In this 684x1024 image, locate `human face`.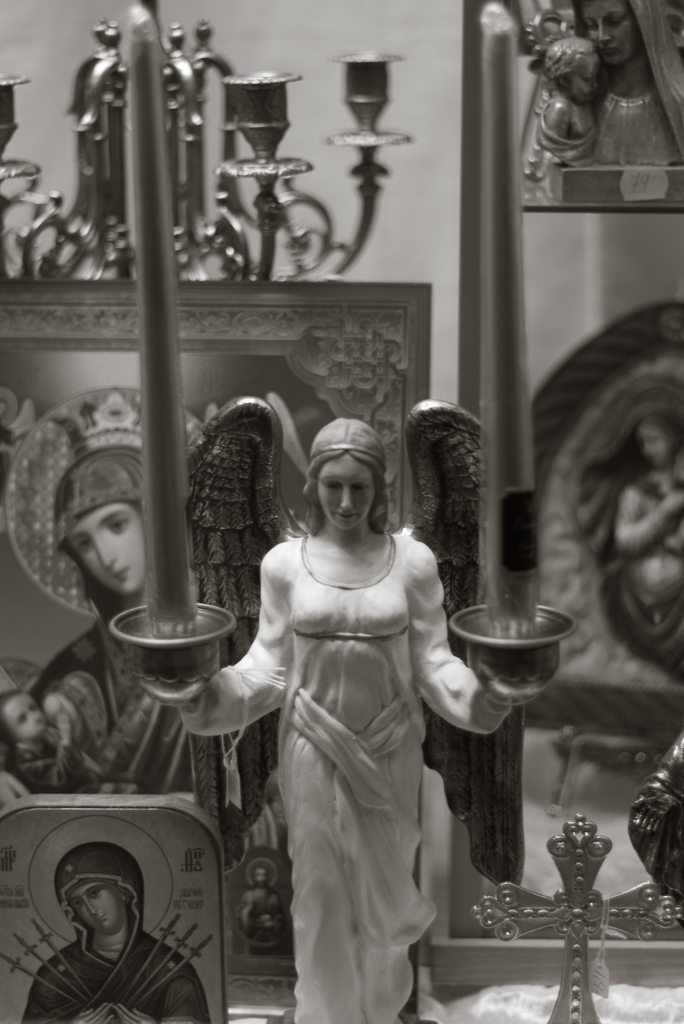
Bounding box: x1=642, y1=426, x2=665, y2=462.
